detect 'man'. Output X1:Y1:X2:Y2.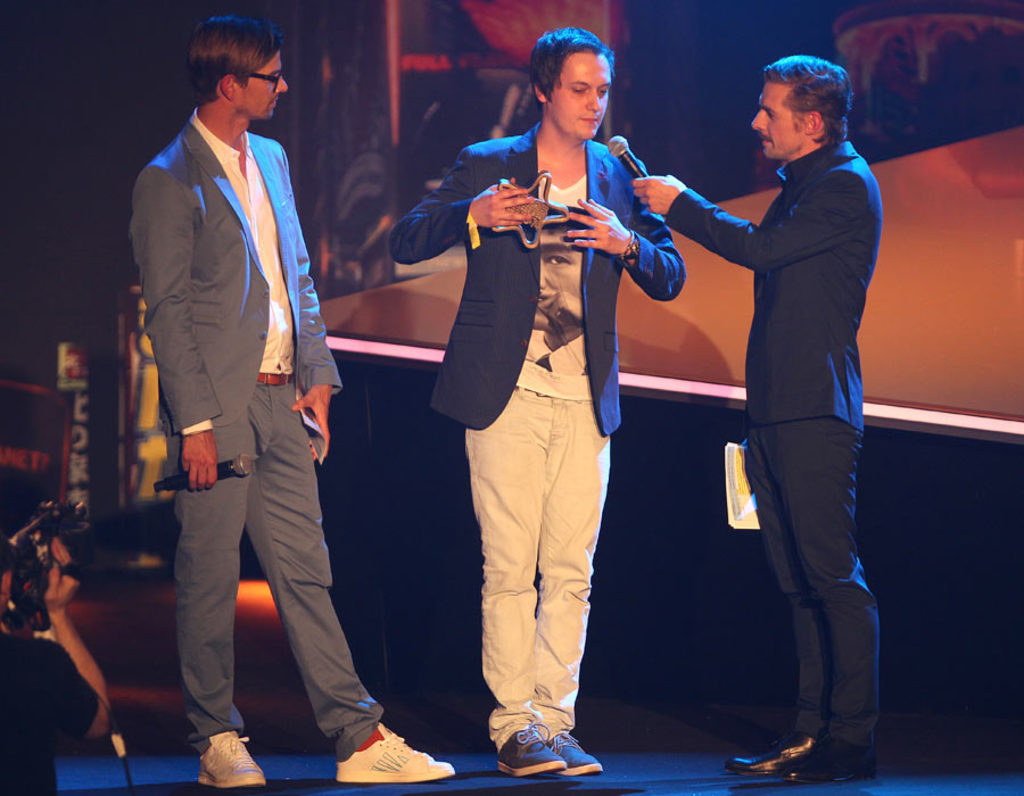
531:204:587:375.
